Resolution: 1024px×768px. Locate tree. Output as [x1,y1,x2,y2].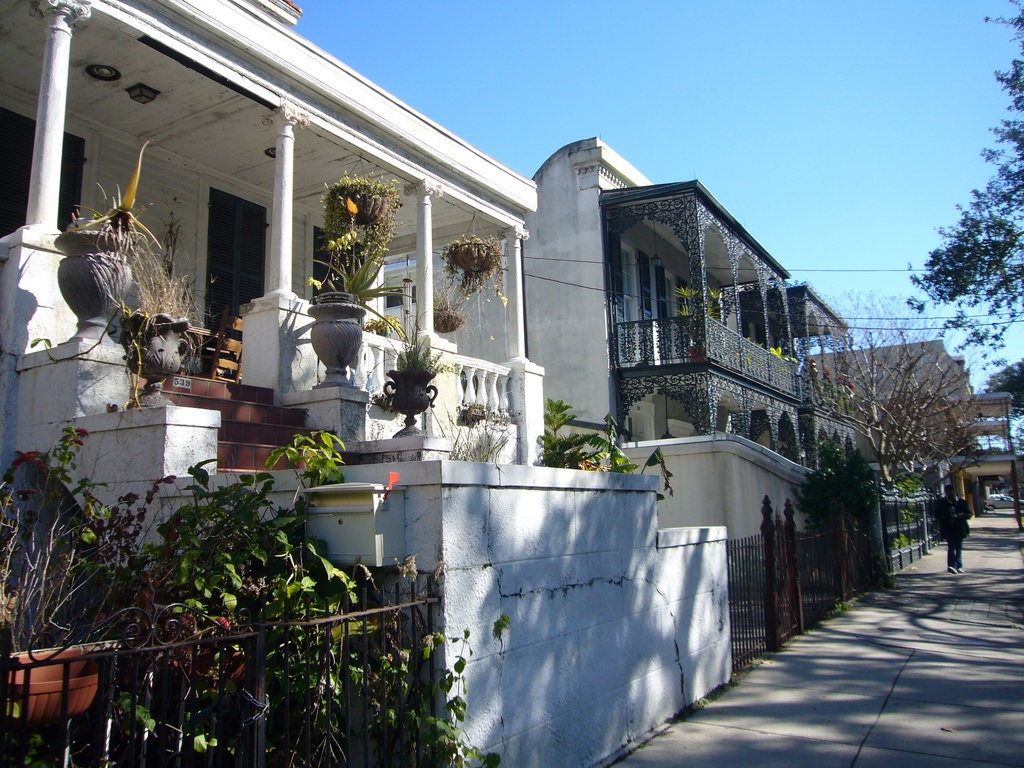
[975,358,1023,466].
